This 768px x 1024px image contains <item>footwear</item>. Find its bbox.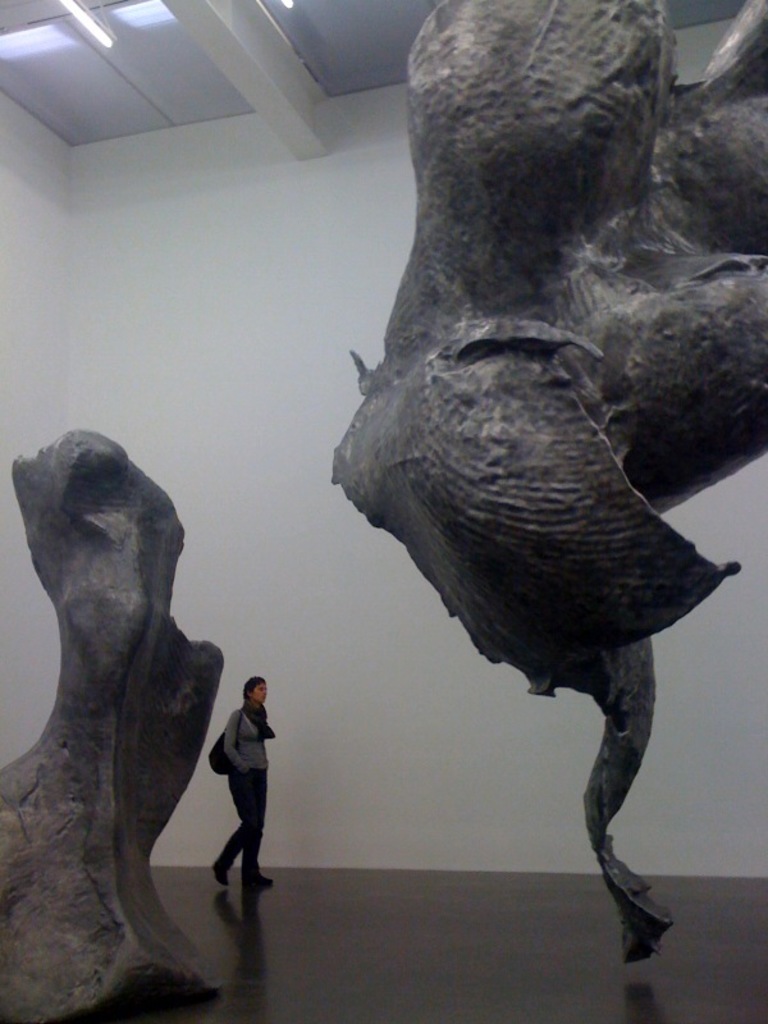
box=[212, 854, 227, 881].
